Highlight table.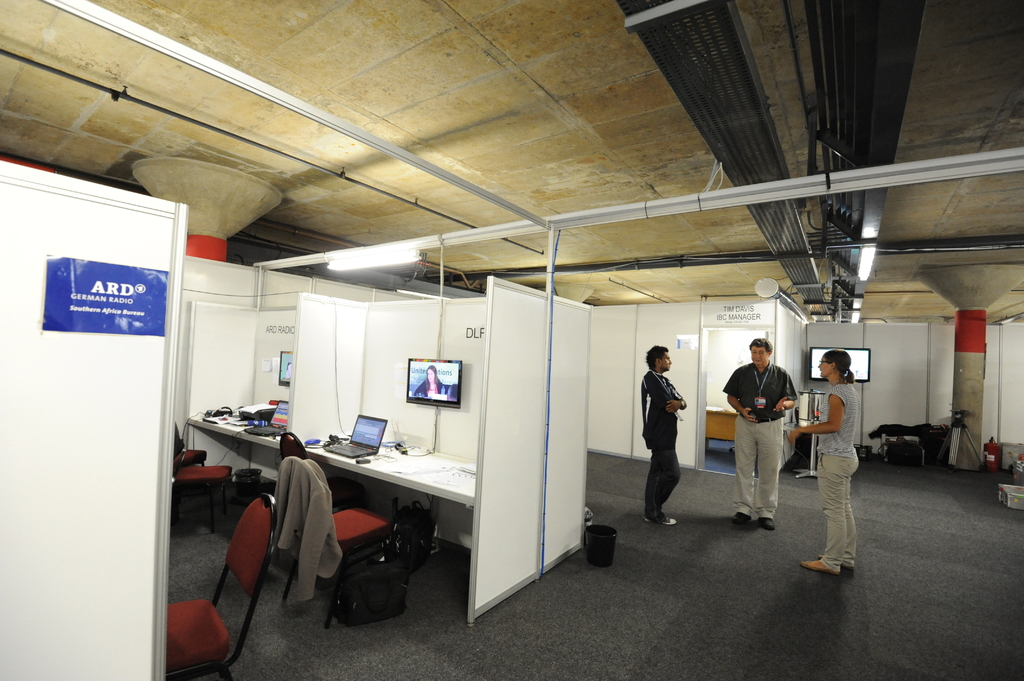
Highlighted region: [x1=306, y1=431, x2=476, y2=508].
